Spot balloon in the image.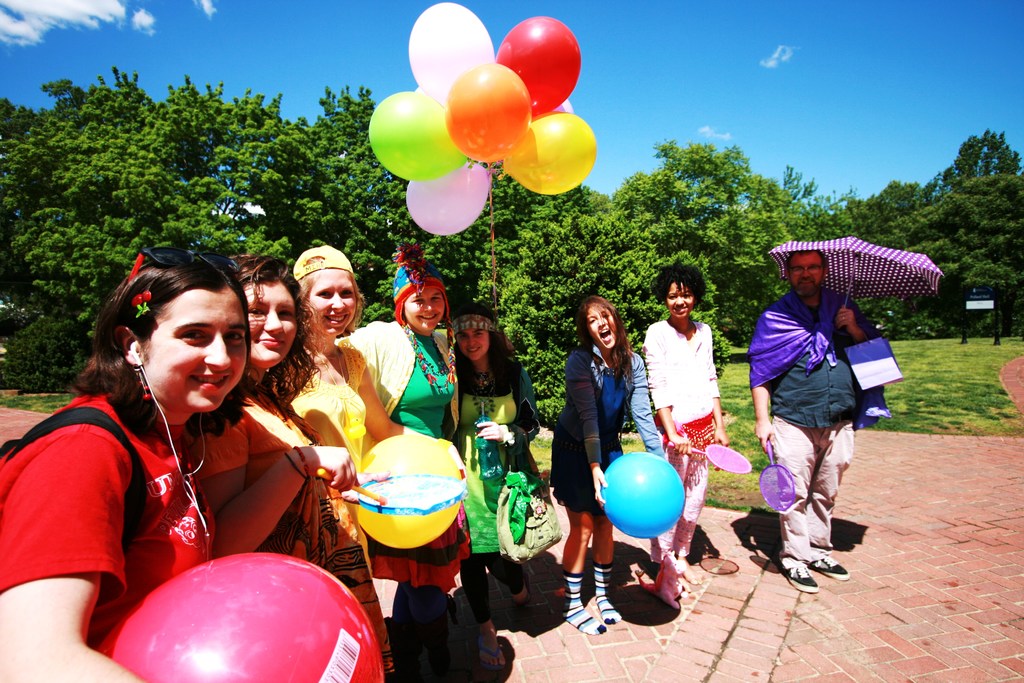
balloon found at left=414, top=85, right=426, bottom=94.
